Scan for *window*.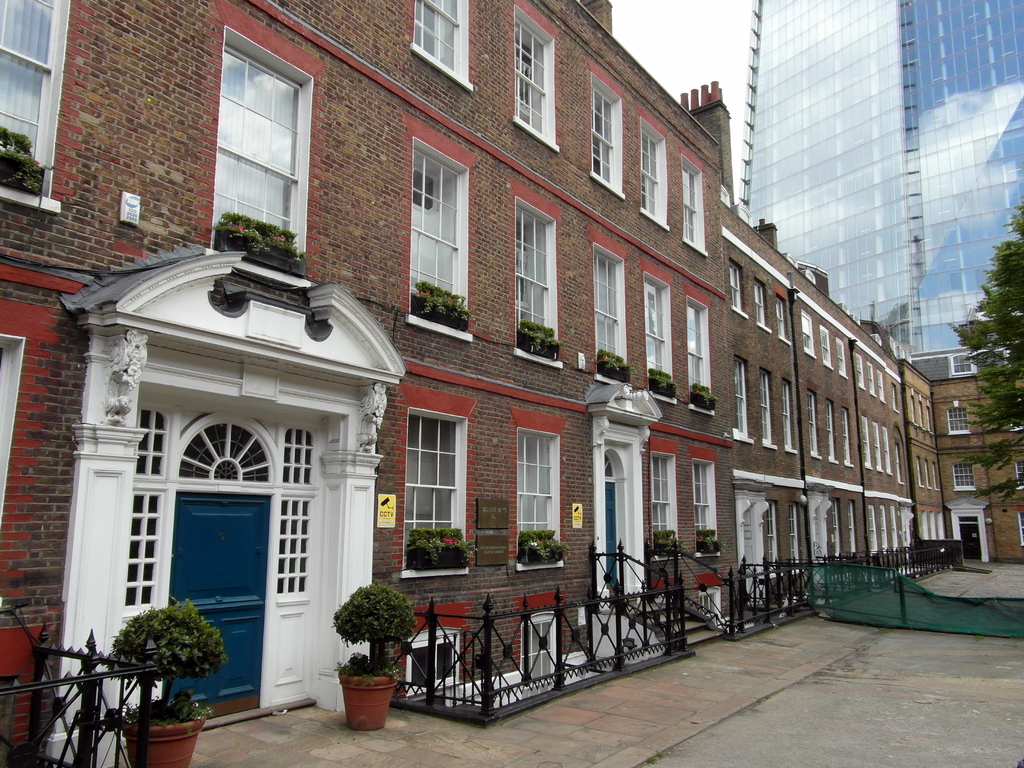
Scan result: BBox(834, 331, 850, 376).
